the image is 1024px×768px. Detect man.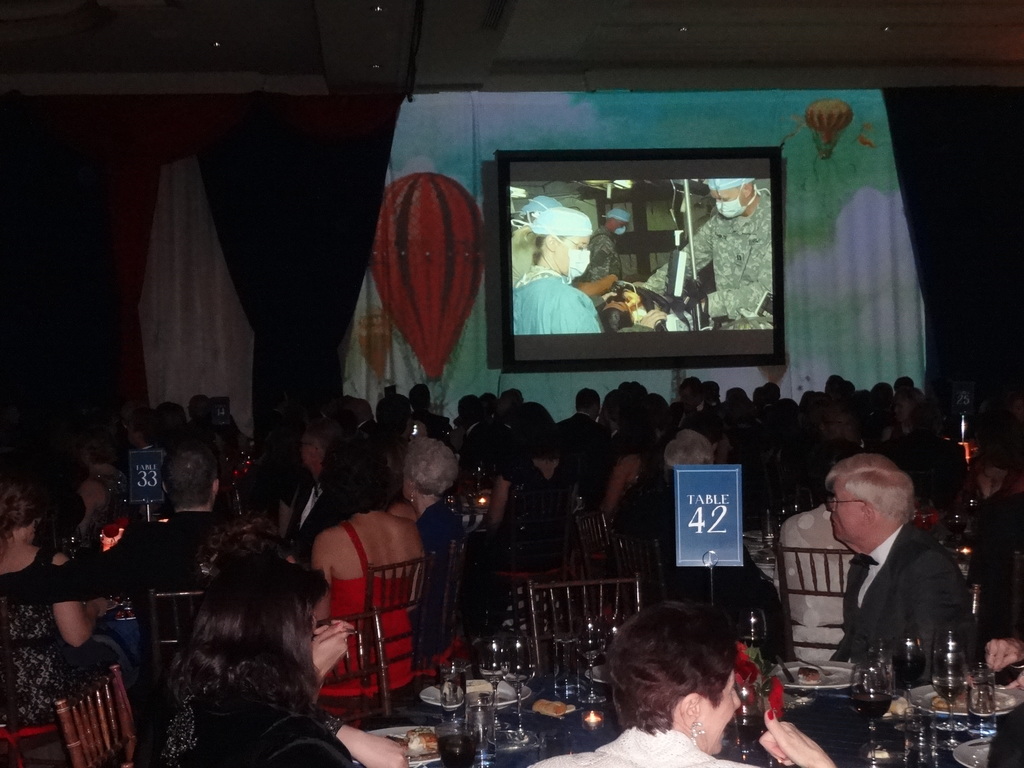
Detection: l=576, t=196, r=629, b=328.
